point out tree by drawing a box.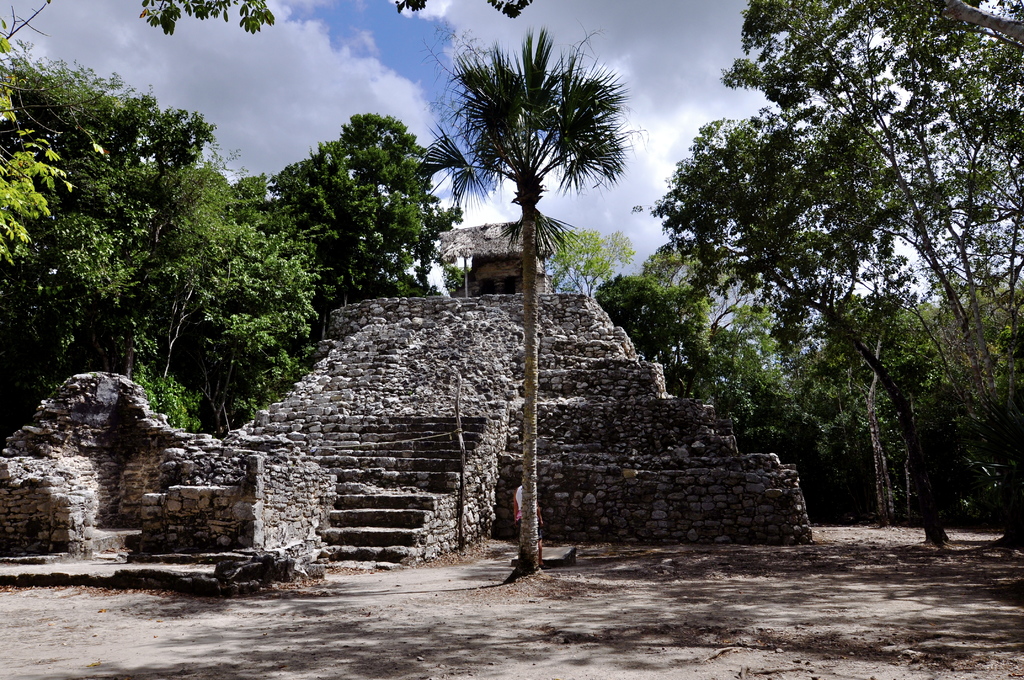
region(651, 233, 787, 403).
